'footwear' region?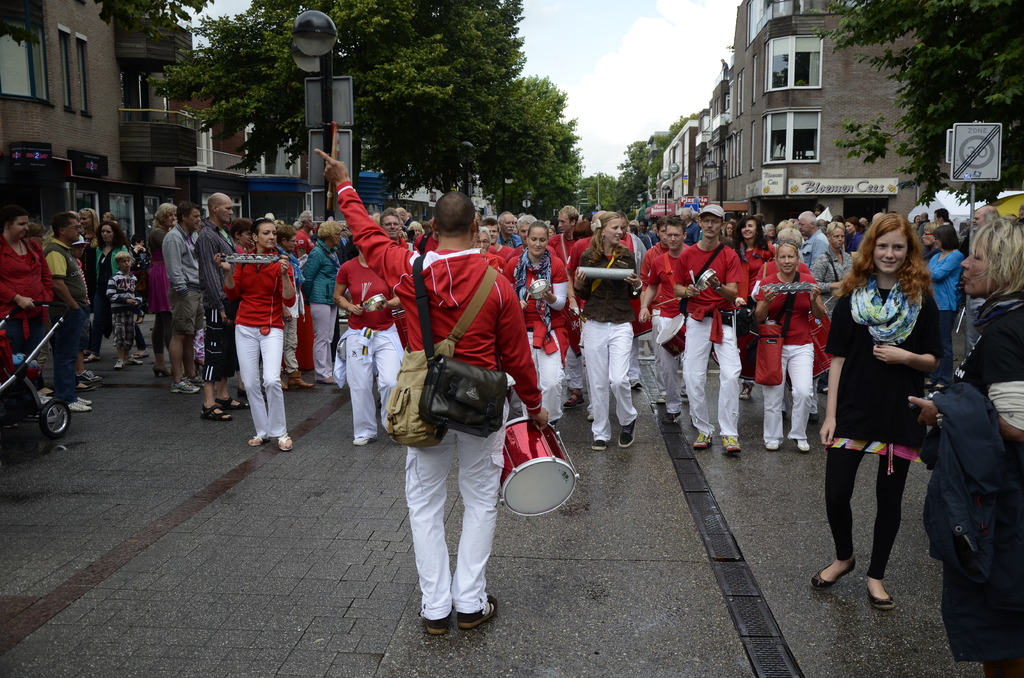
(left=426, top=605, right=451, bottom=638)
